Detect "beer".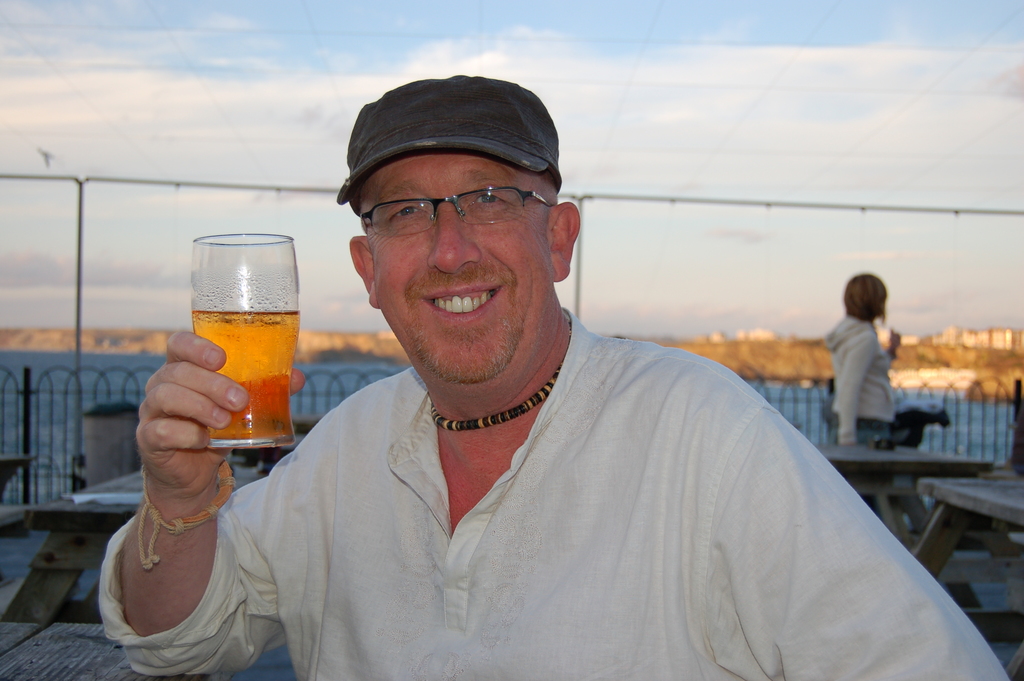
Detected at {"left": 179, "top": 225, "right": 304, "bottom": 455}.
